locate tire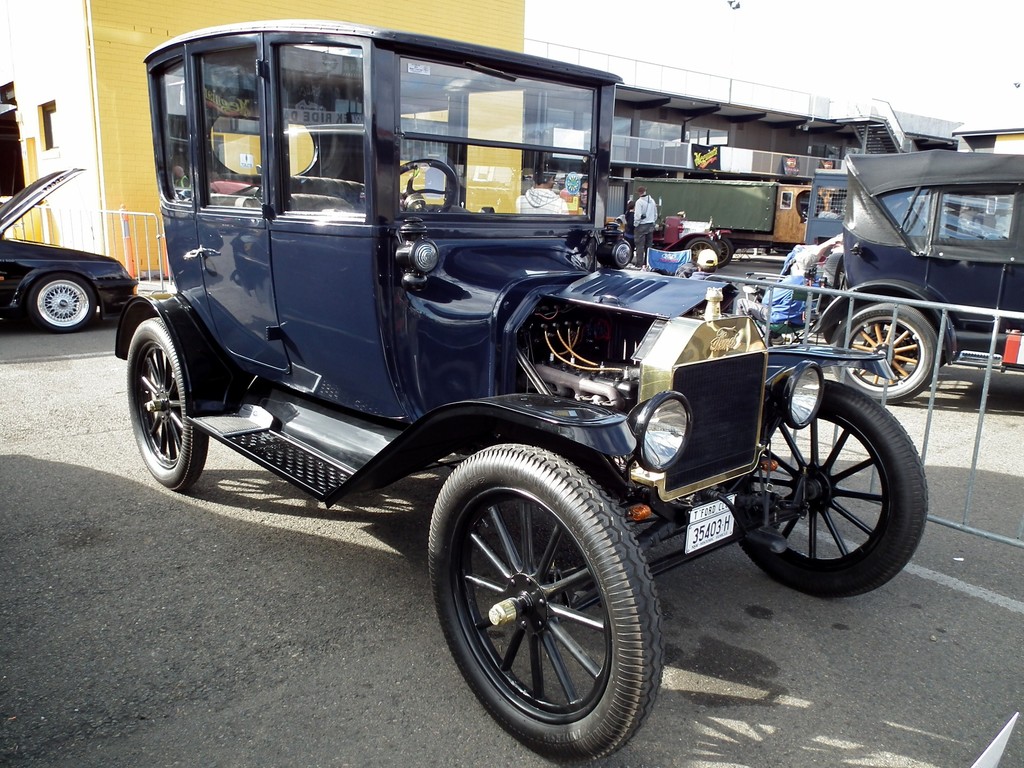
Rect(129, 319, 208, 491)
